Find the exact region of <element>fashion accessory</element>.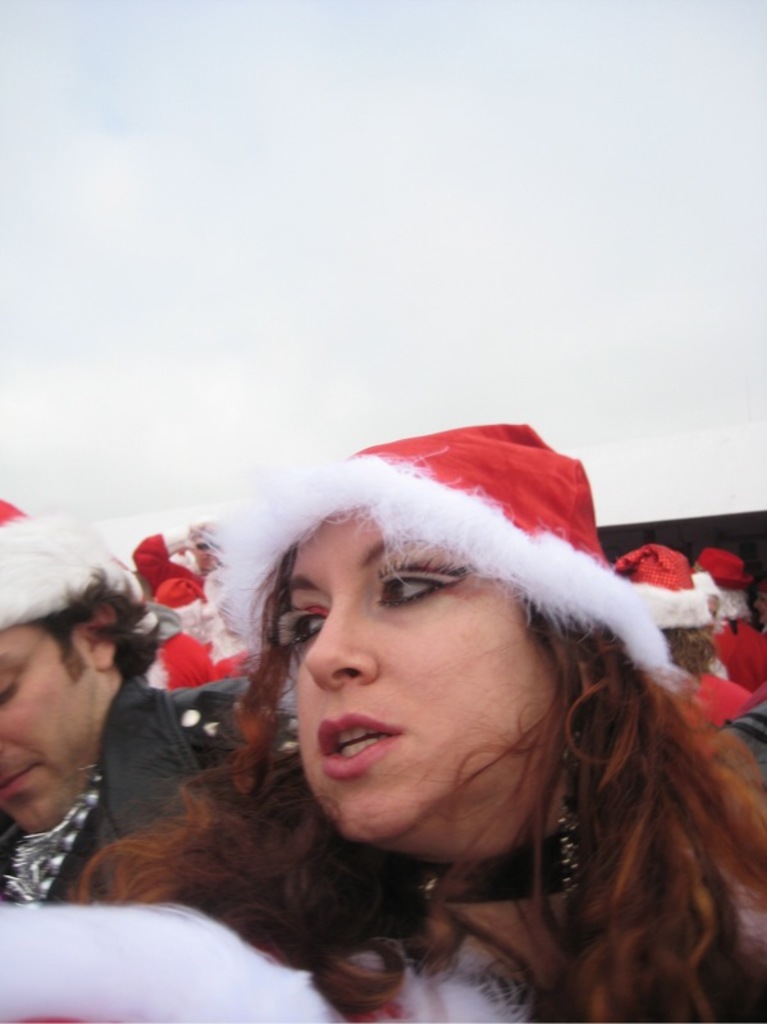
Exact region: <region>553, 737, 597, 891</region>.
